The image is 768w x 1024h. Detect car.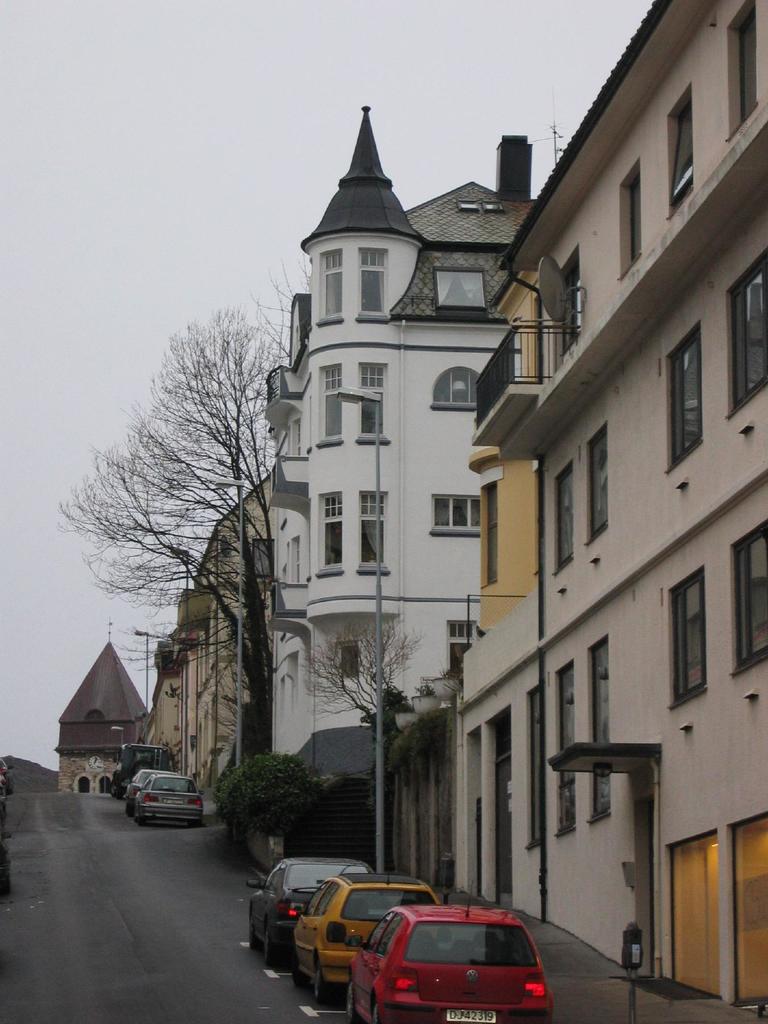
Detection: <box>345,903,553,1023</box>.
